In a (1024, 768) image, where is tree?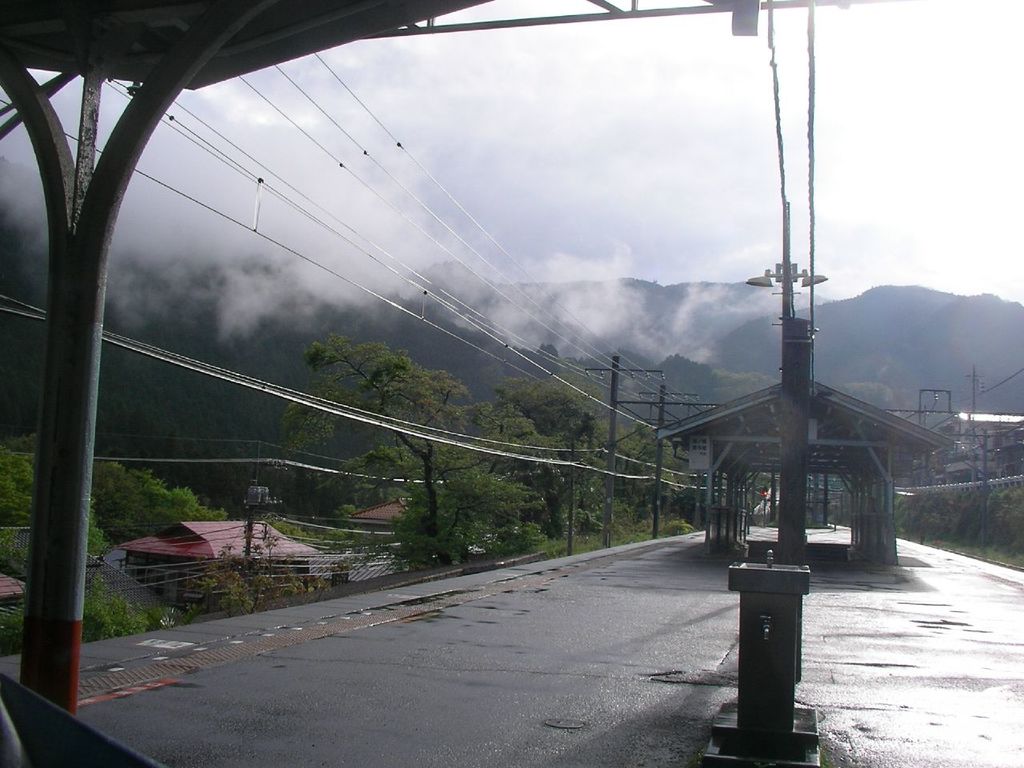
[482,363,674,541].
